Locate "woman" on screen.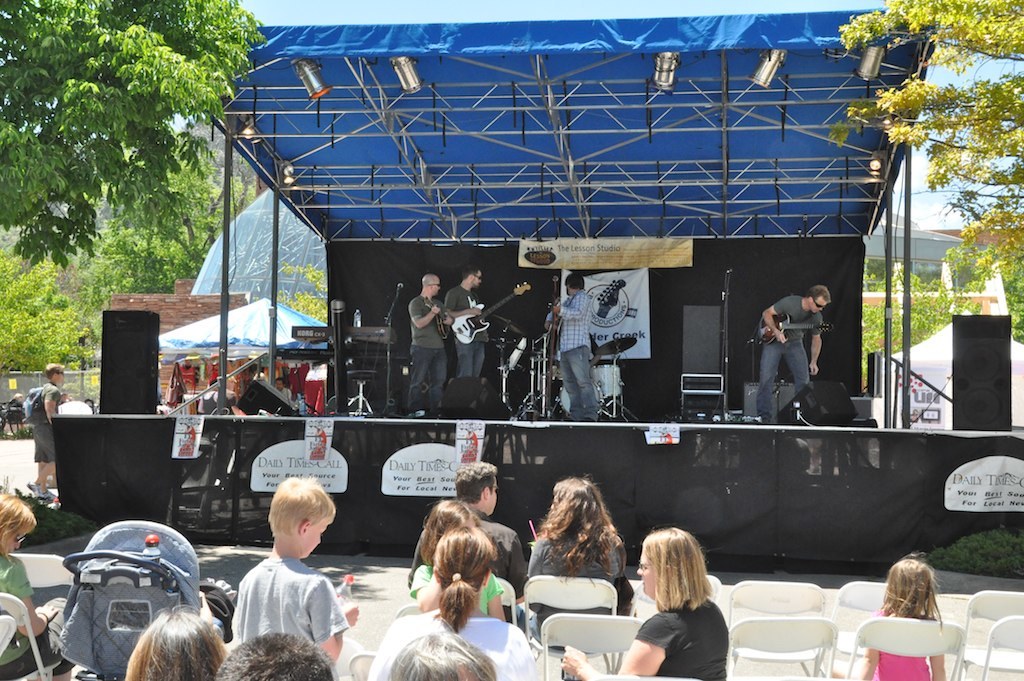
On screen at 123:603:236:680.
